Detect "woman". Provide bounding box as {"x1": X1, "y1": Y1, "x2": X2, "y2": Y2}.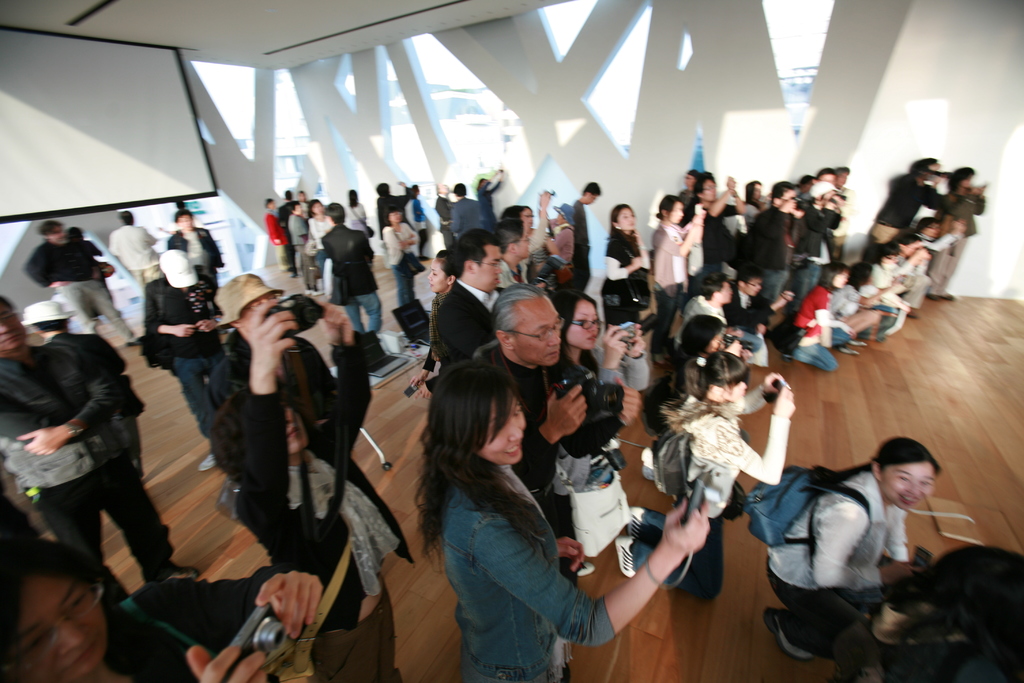
{"x1": 614, "y1": 347, "x2": 799, "y2": 599}.
